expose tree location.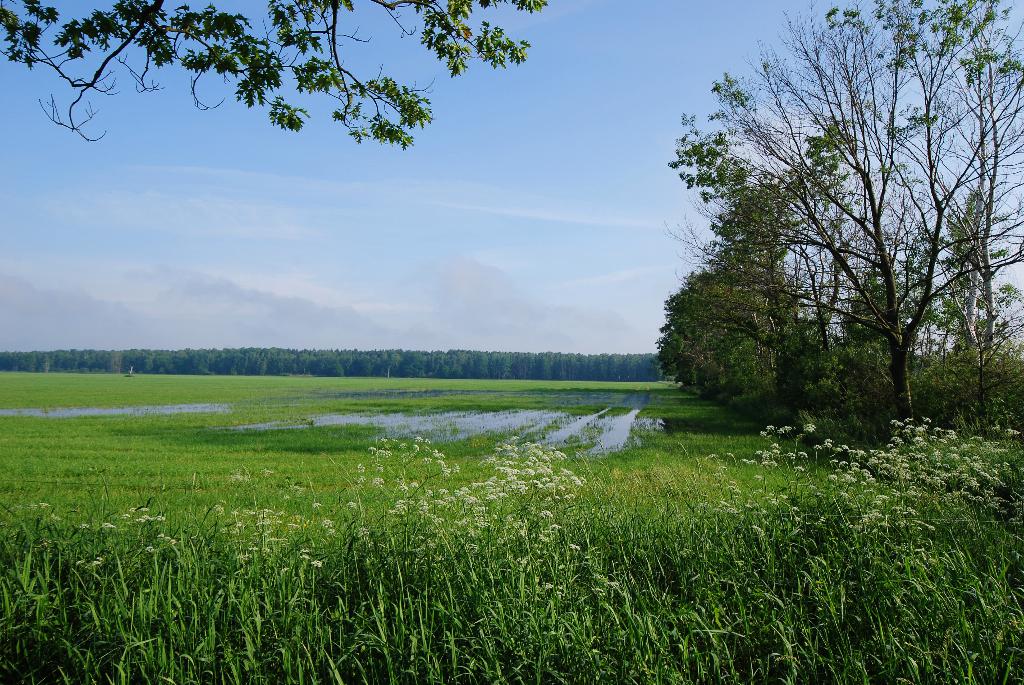
Exposed at rect(649, 242, 809, 412).
